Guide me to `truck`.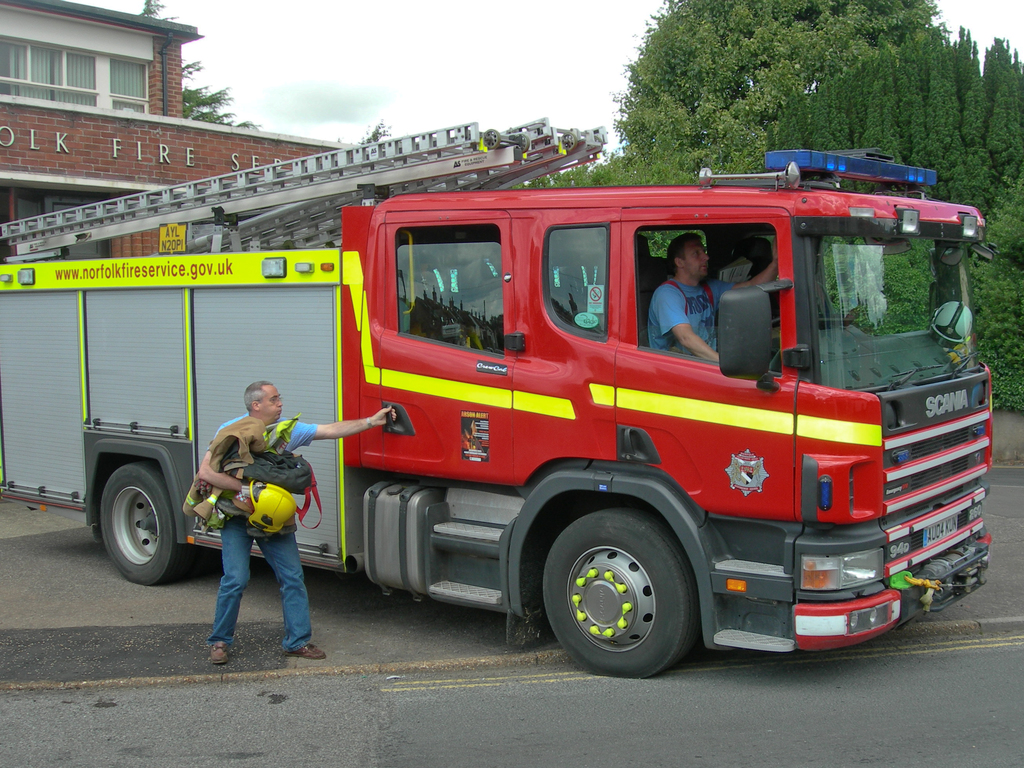
Guidance: crop(0, 111, 993, 675).
